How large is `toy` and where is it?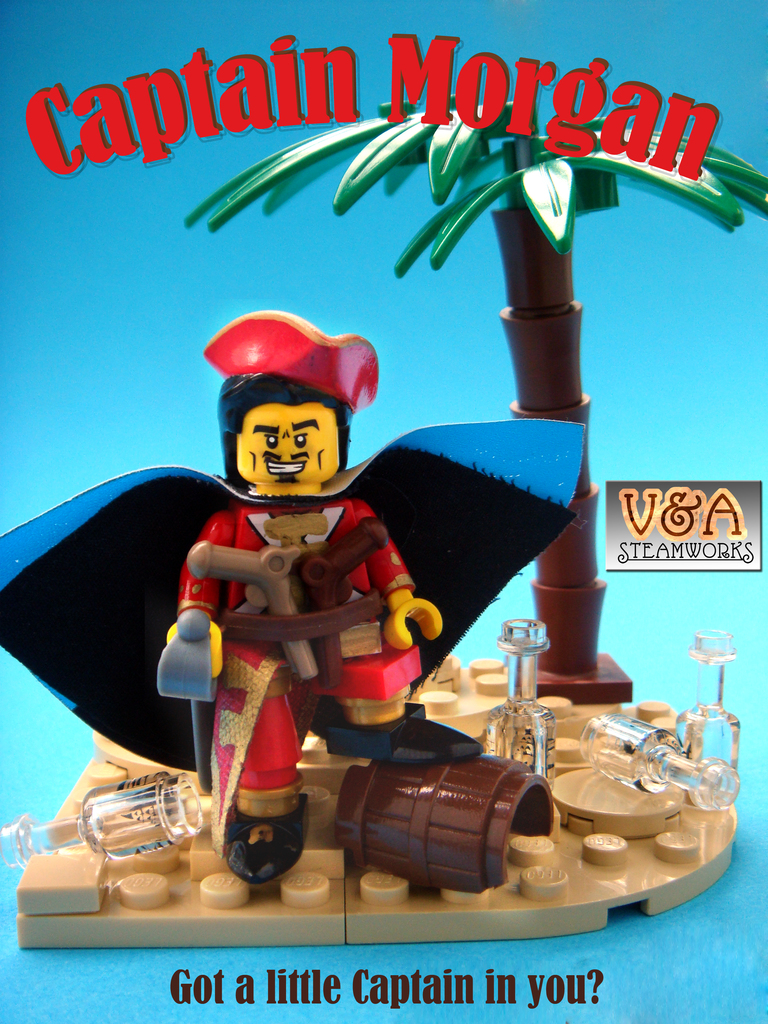
Bounding box: detection(180, 95, 767, 701).
